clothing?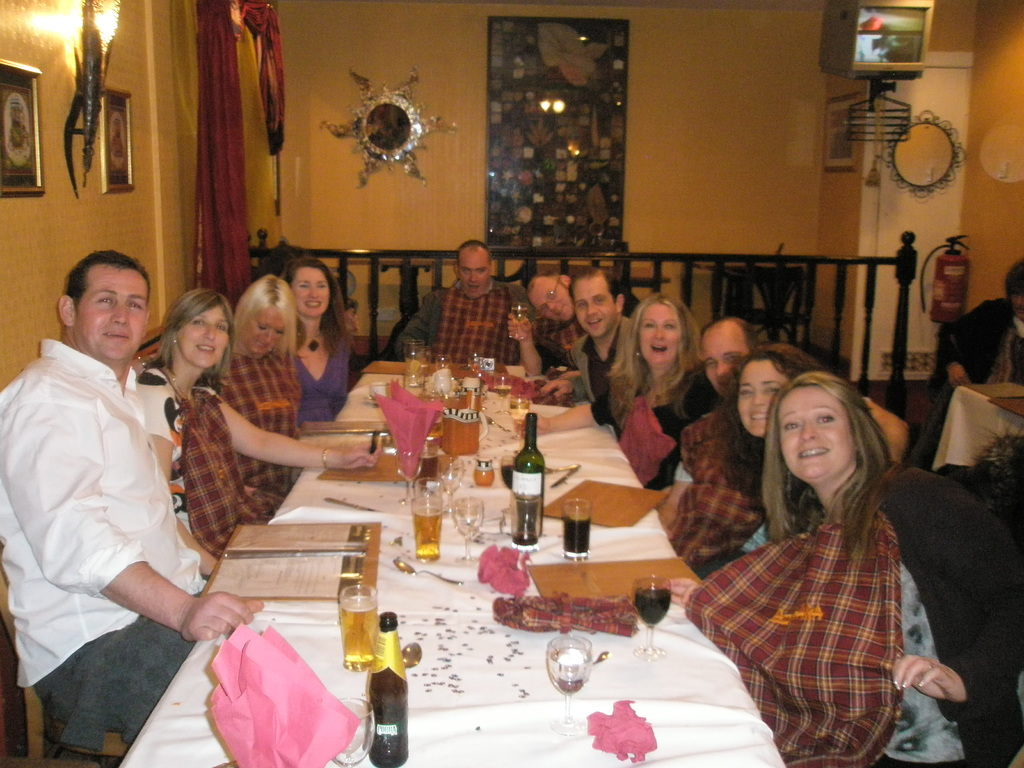
x1=904 y1=299 x2=1023 y2=468
